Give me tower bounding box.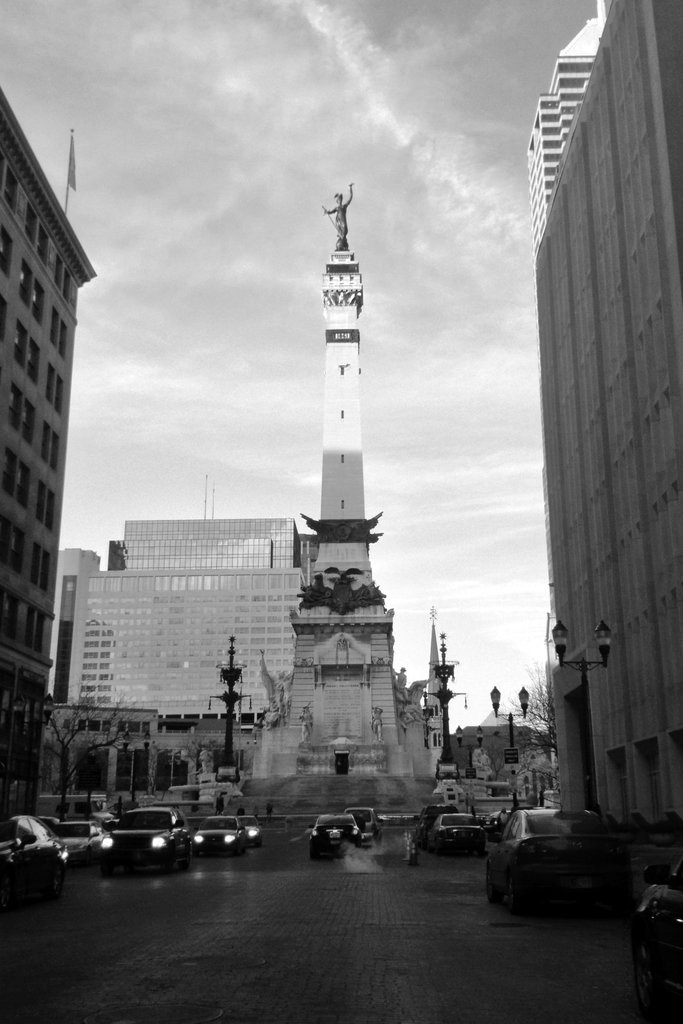
[210,151,436,776].
